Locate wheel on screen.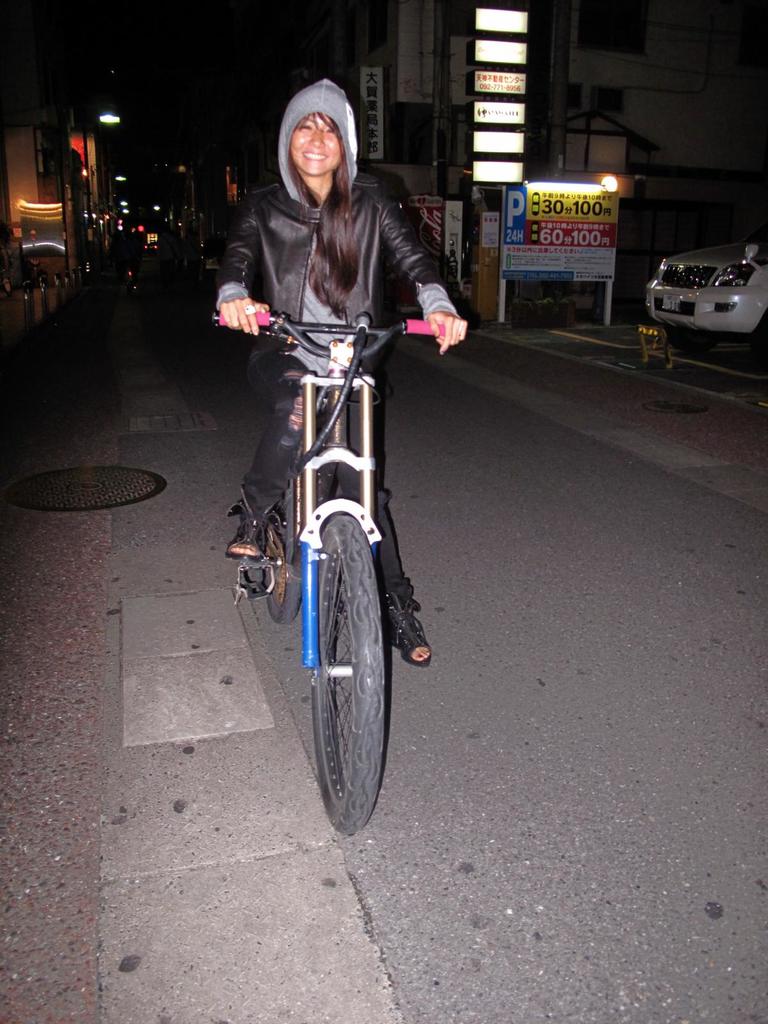
On screen at bbox=(289, 516, 400, 826).
